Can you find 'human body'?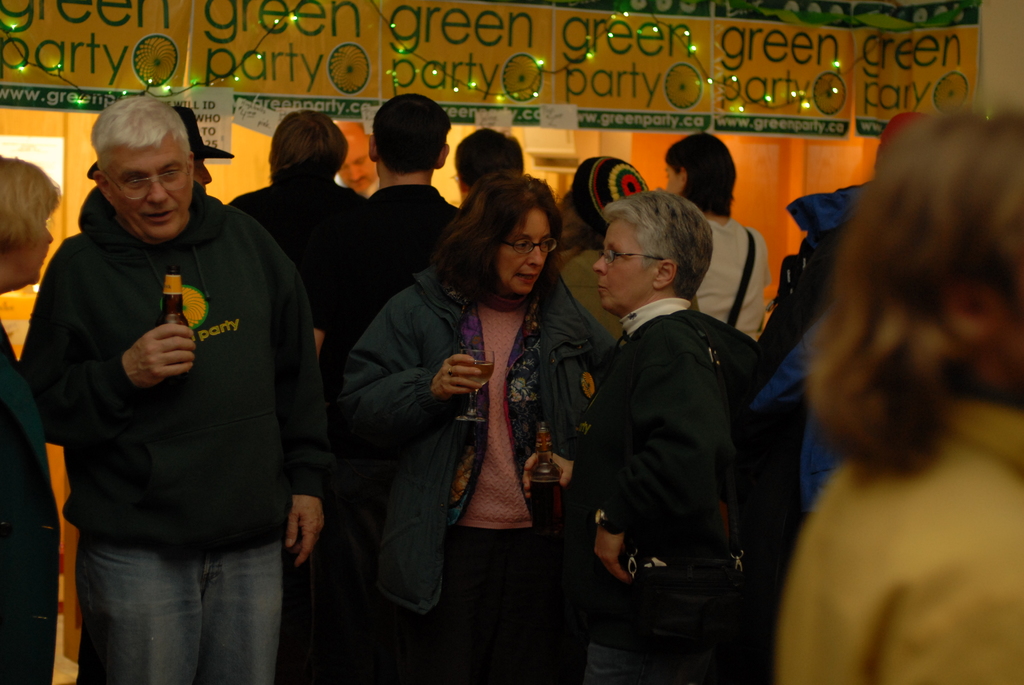
Yes, bounding box: (519,191,775,684).
